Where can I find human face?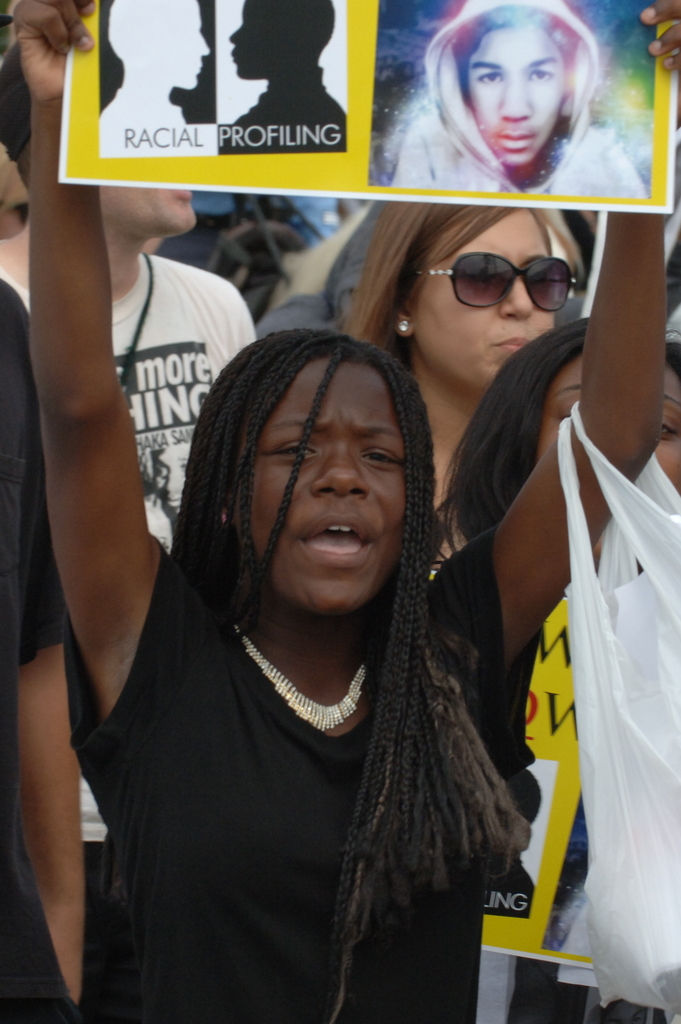
You can find it at <box>536,353,680,553</box>.
